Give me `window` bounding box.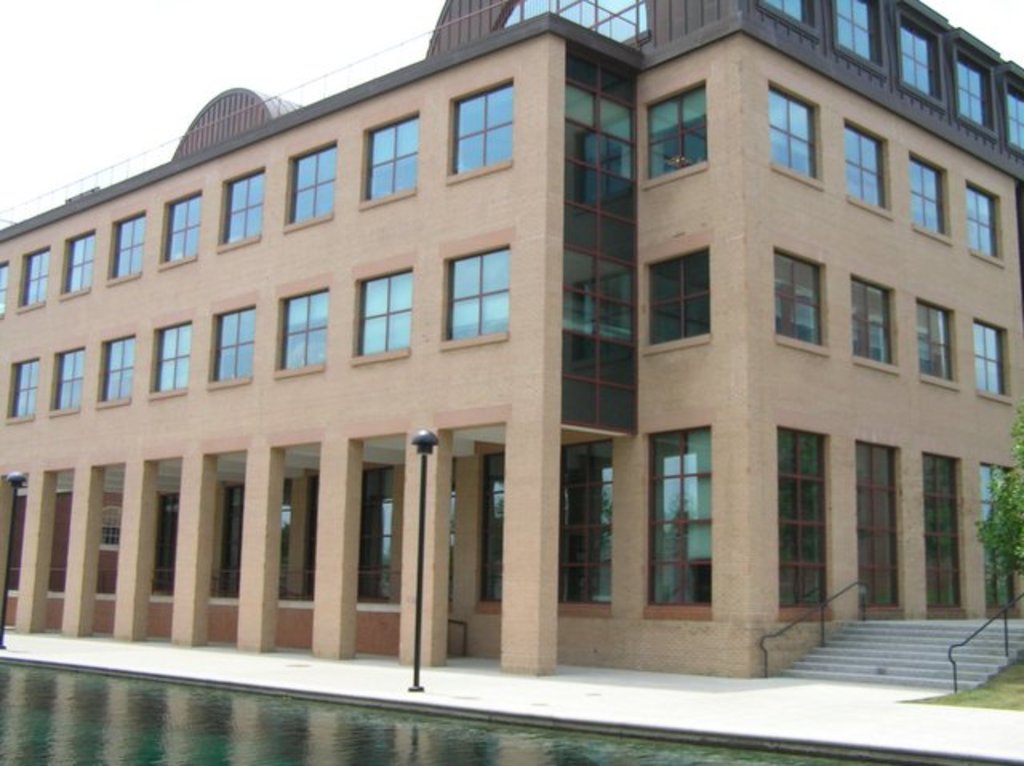
pyautogui.locateOnScreen(893, 2, 949, 115).
